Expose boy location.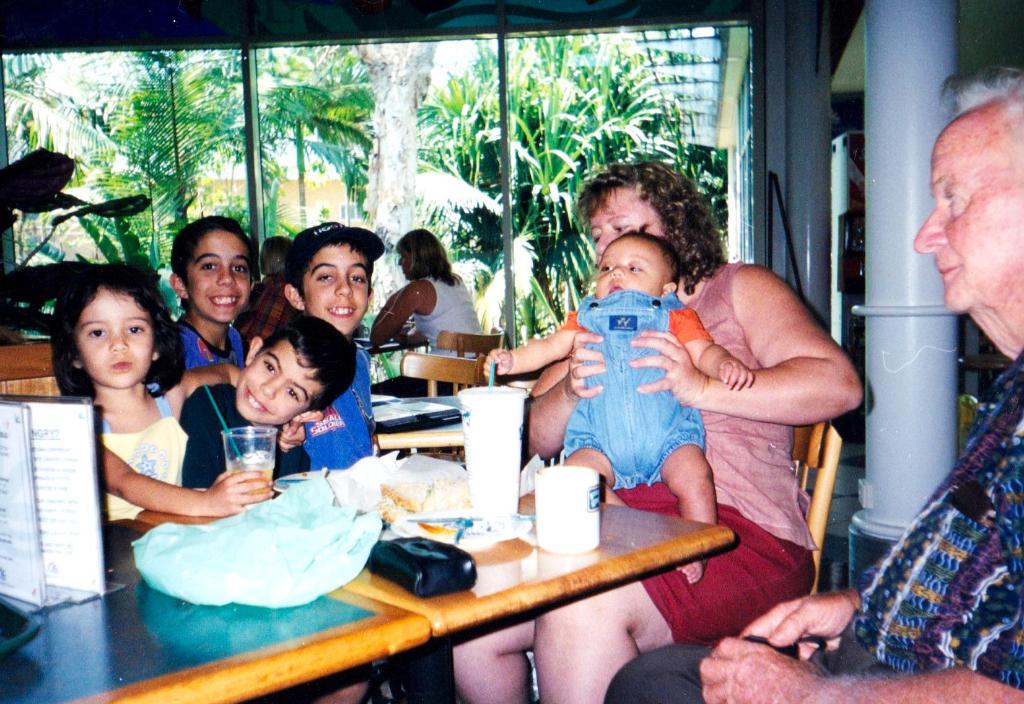
Exposed at rect(555, 209, 819, 589).
